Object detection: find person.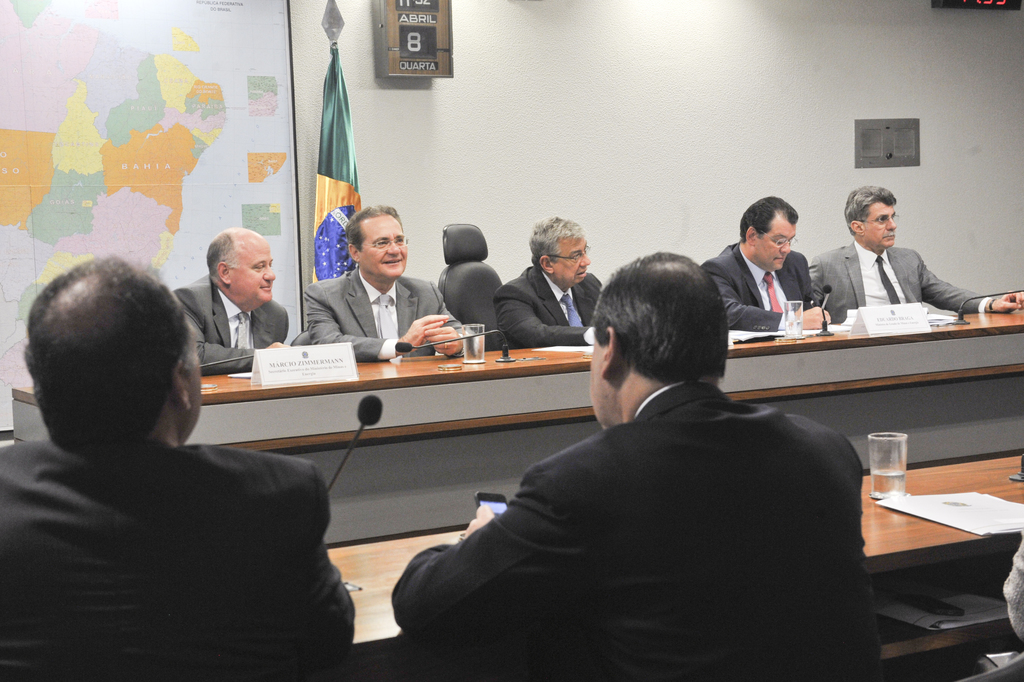
{"left": 177, "top": 227, "right": 289, "bottom": 371}.
